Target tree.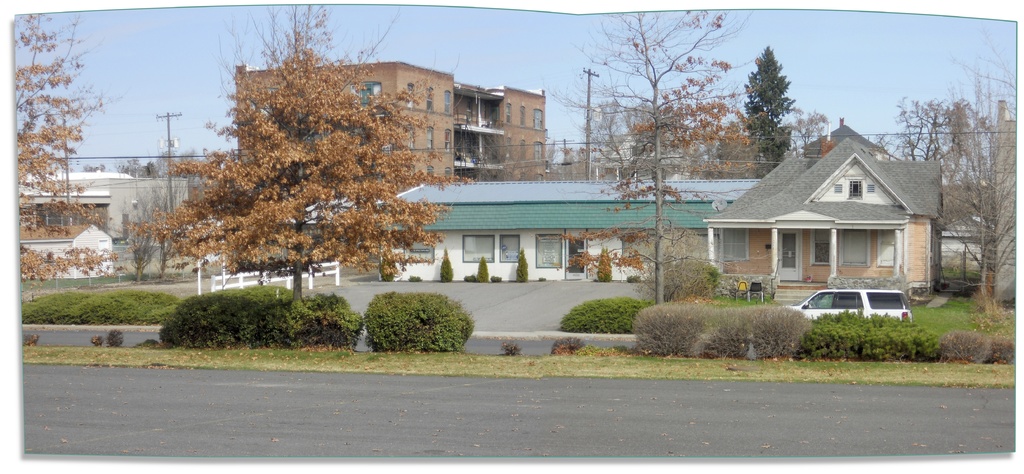
Target region: [x1=945, y1=32, x2=1023, y2=317].
